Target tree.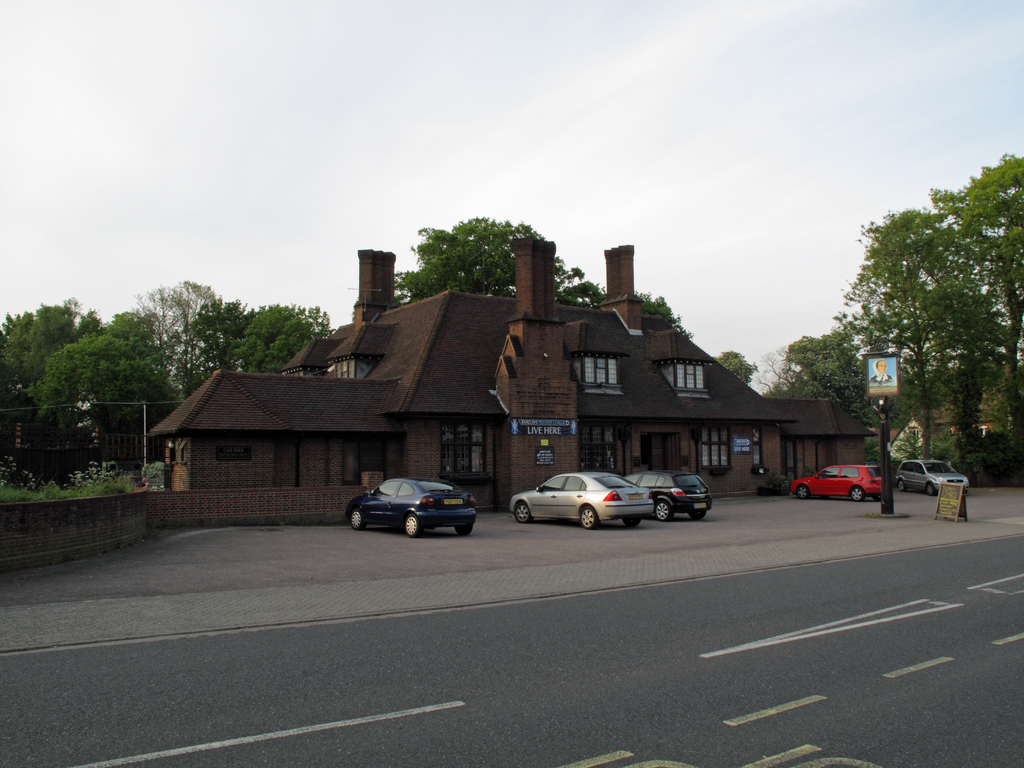
Target region: detection(137, 278, 220, 383).
